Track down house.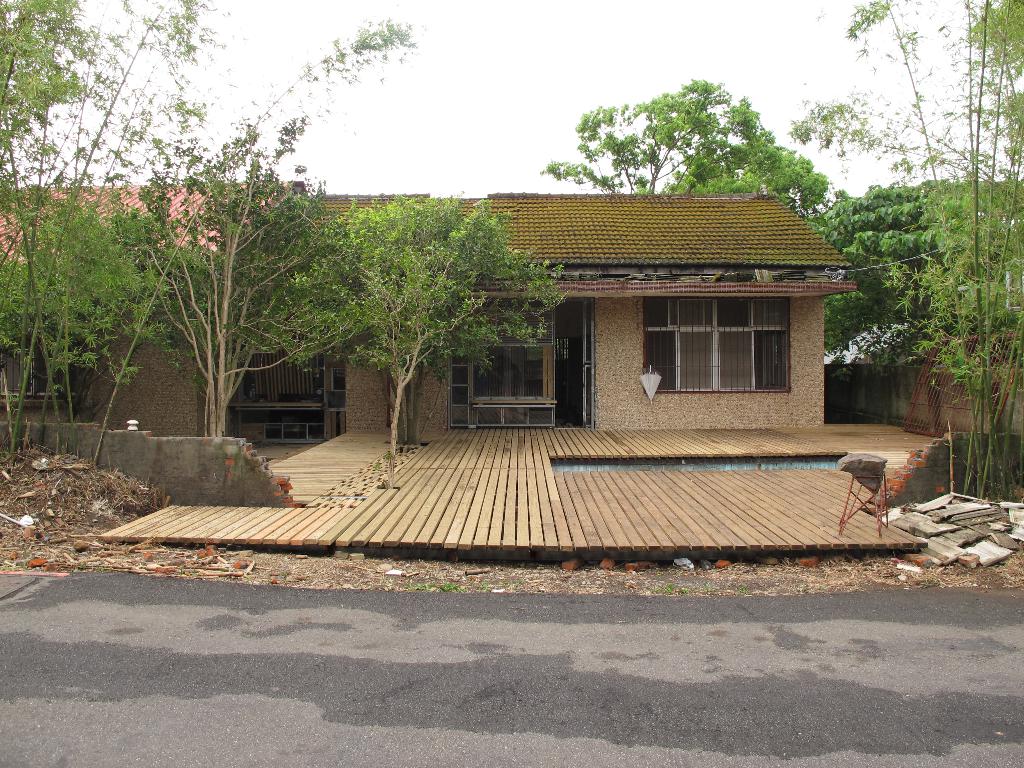
Tracked to locate(0, 177, 311, 445).
